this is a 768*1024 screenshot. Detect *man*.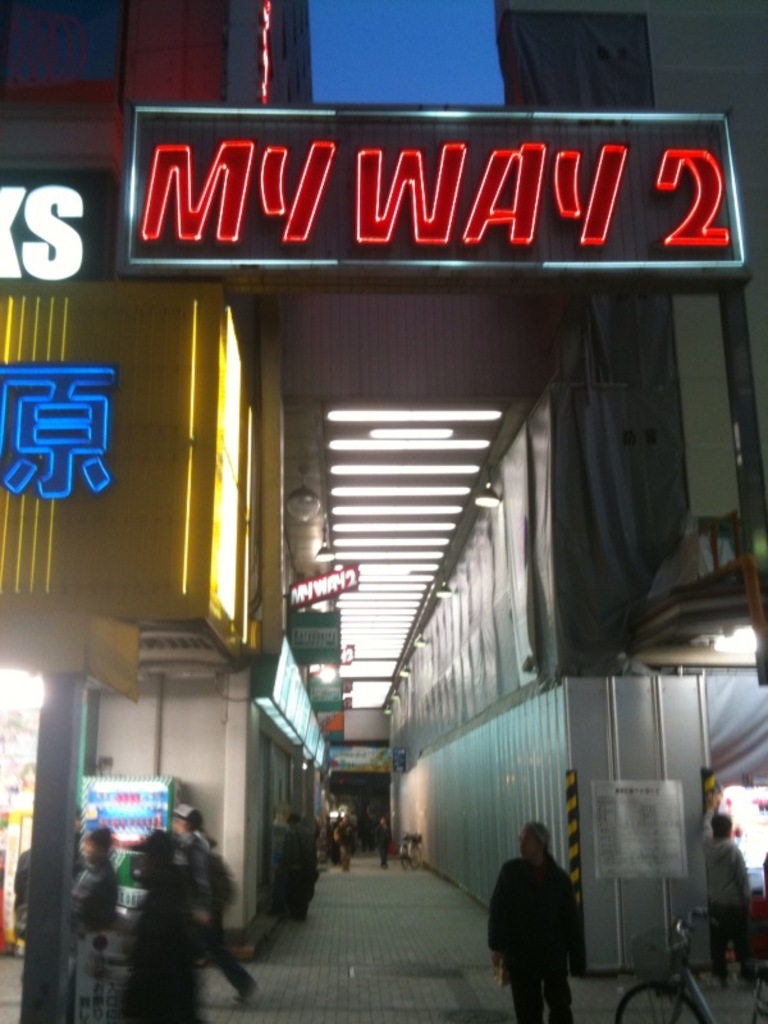
select_region(695, 787, 759, 984).
